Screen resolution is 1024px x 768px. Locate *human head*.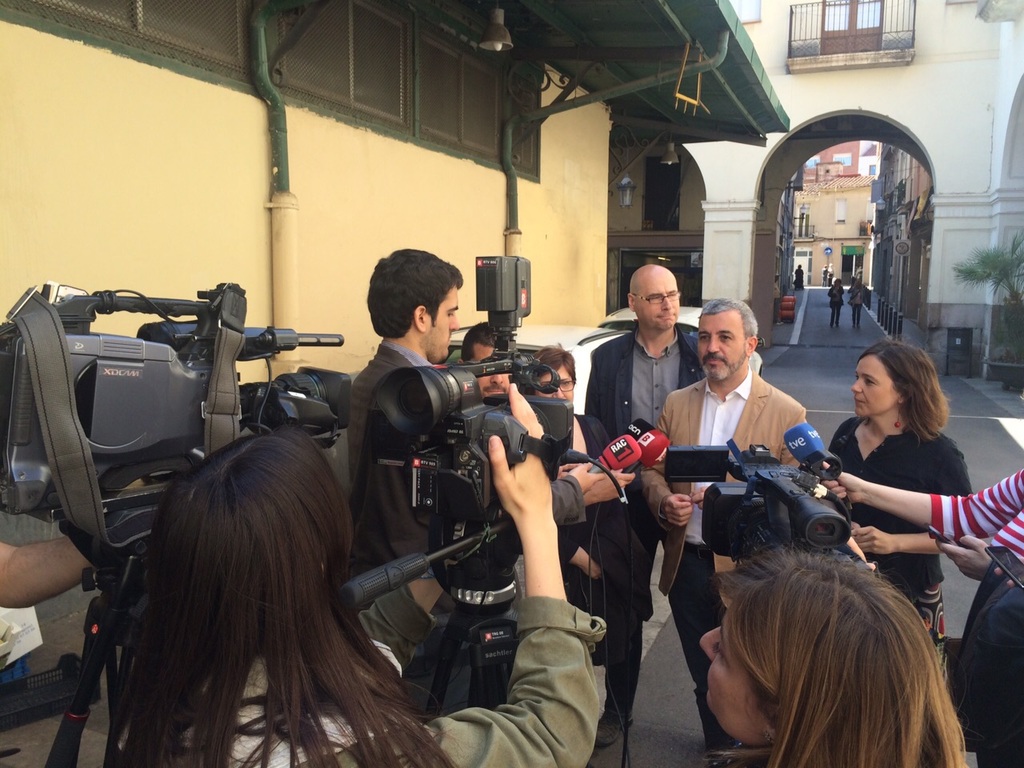
(156,430,346,642).
